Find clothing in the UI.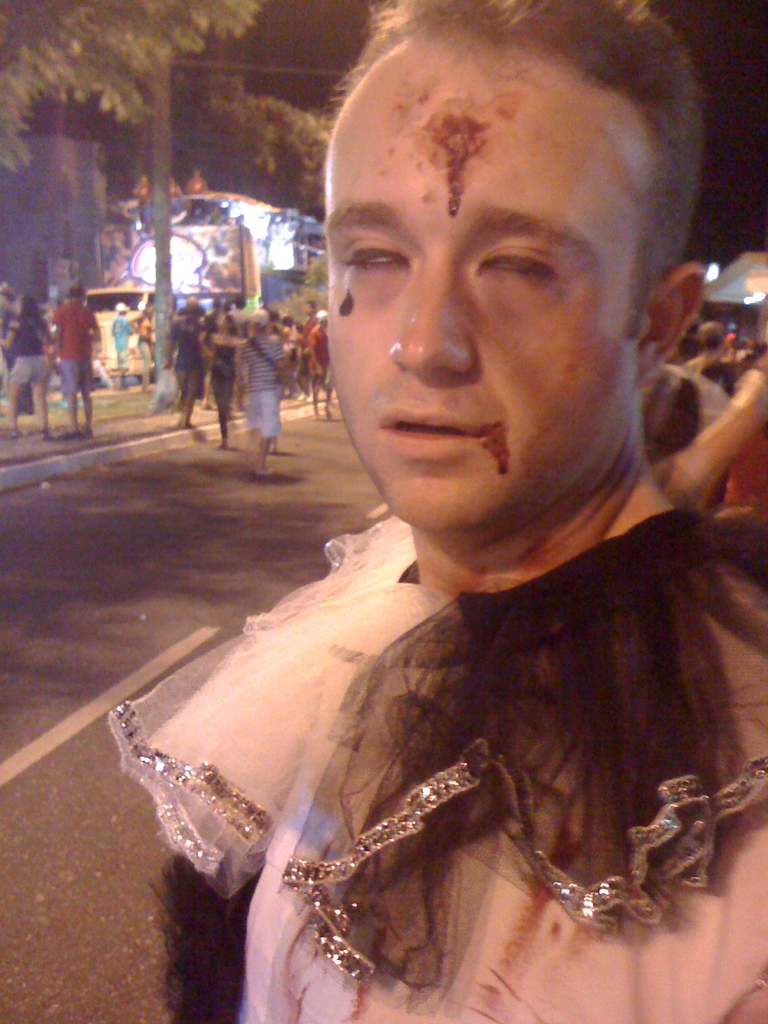
UI element at {"left": 109, "top": 316, "right": 133, "bottom": 373}.
